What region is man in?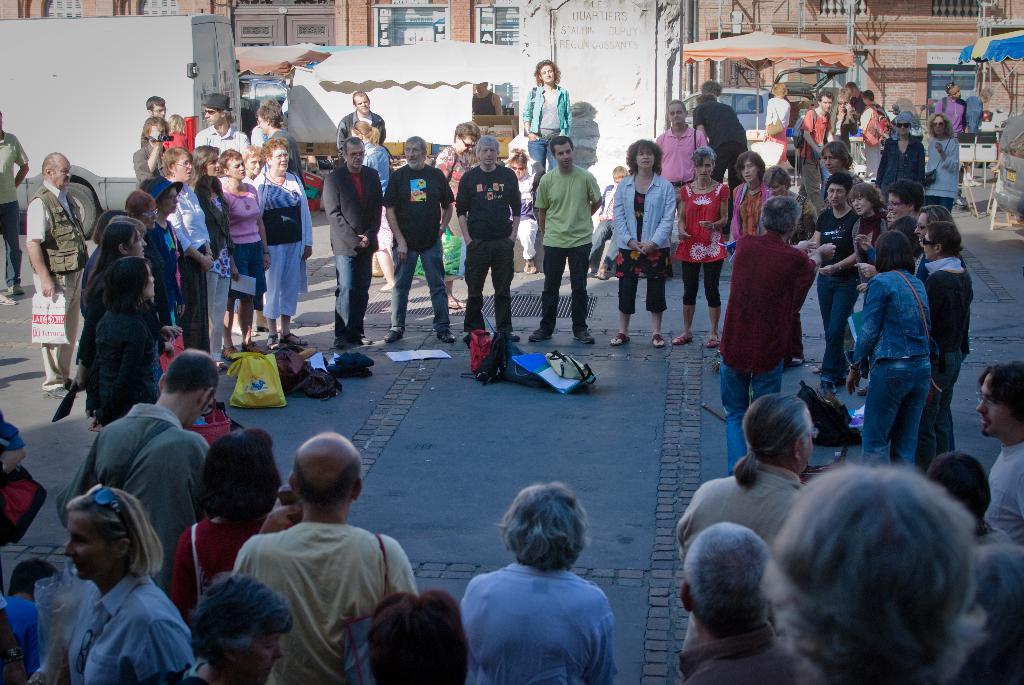
(x1=470, y1=83, x2=502, y2=116).
